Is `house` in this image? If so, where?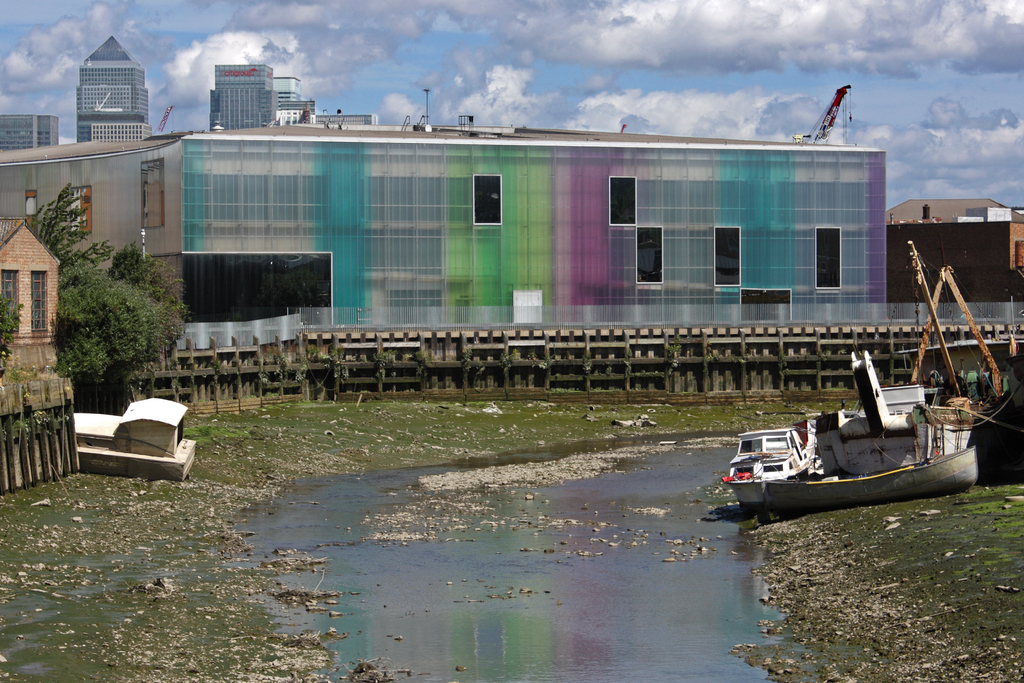
Yes, at (left=0, top=212, right=83, bottom=492).
